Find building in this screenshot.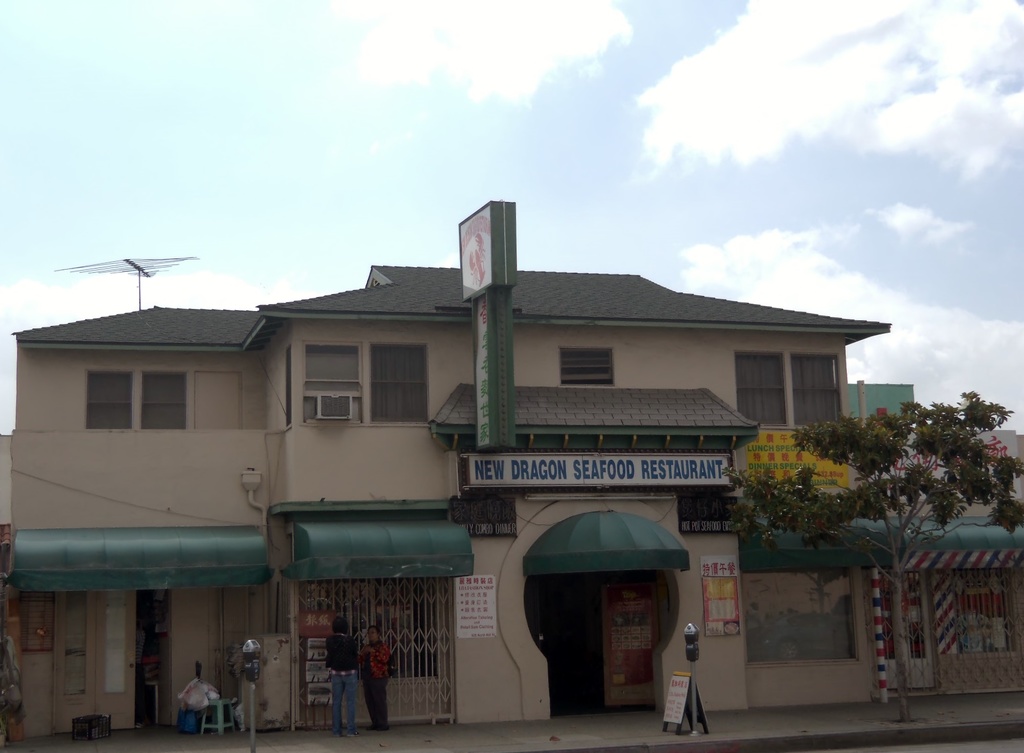
The bounding box for building is [3, 200, 1023, 738].
